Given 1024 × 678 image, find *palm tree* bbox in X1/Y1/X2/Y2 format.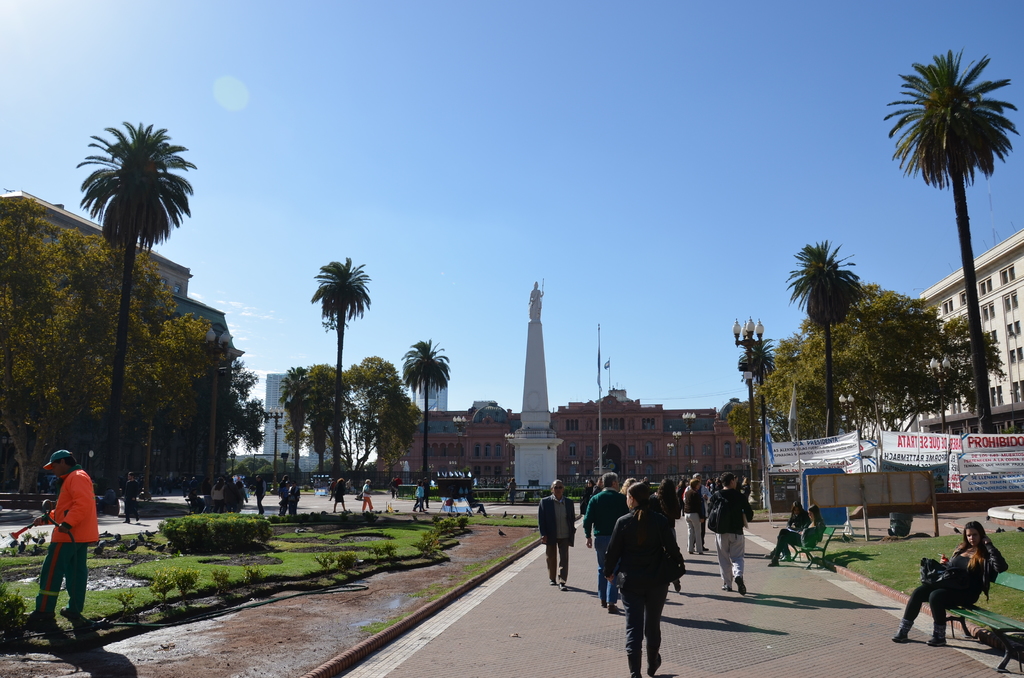
389/332/479/494.
